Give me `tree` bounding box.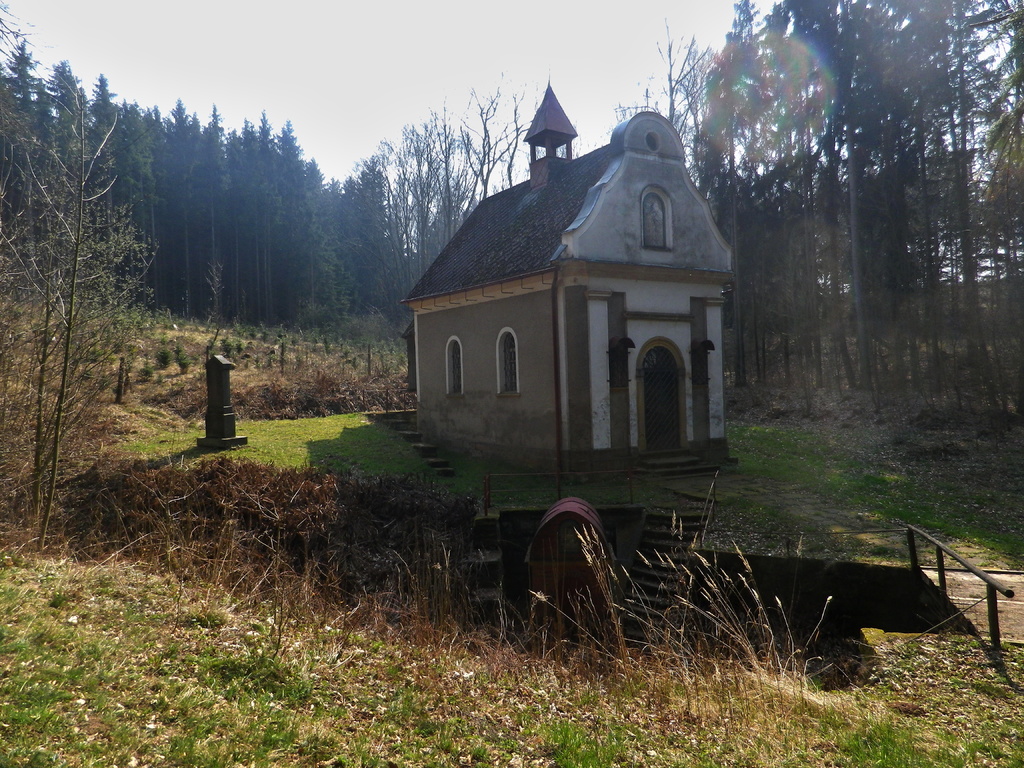
(22,88,151,484).
